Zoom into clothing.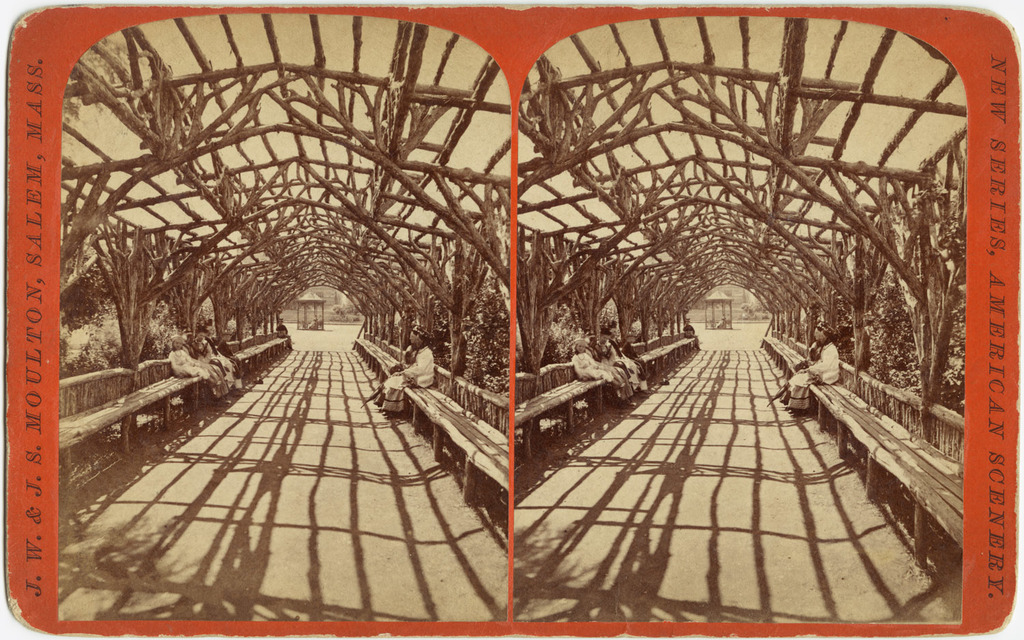
Zoom target: x1=609 y1=337 x2=644 y2=378.
